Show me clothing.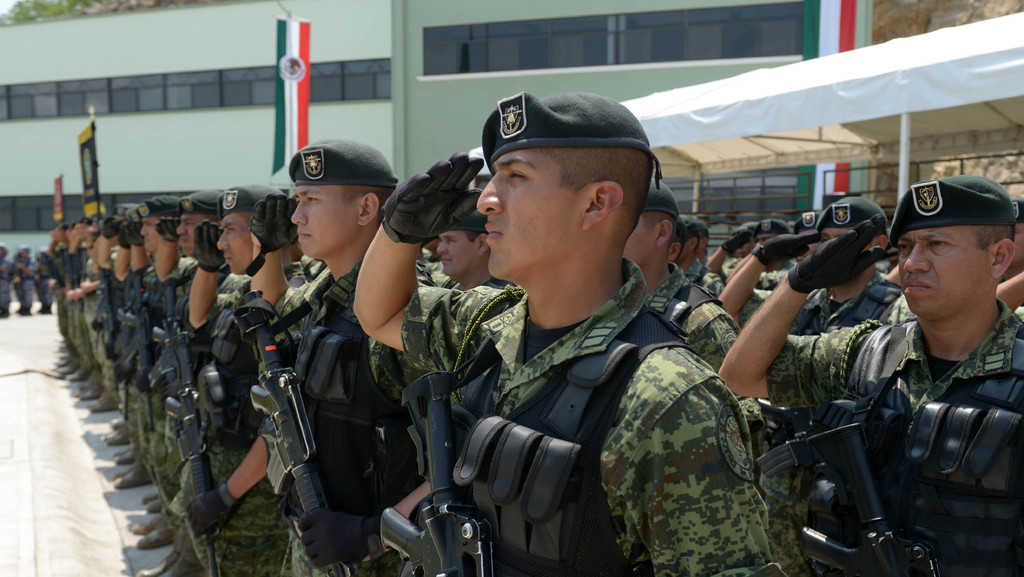
clothing is here: [708,265,793,289].
